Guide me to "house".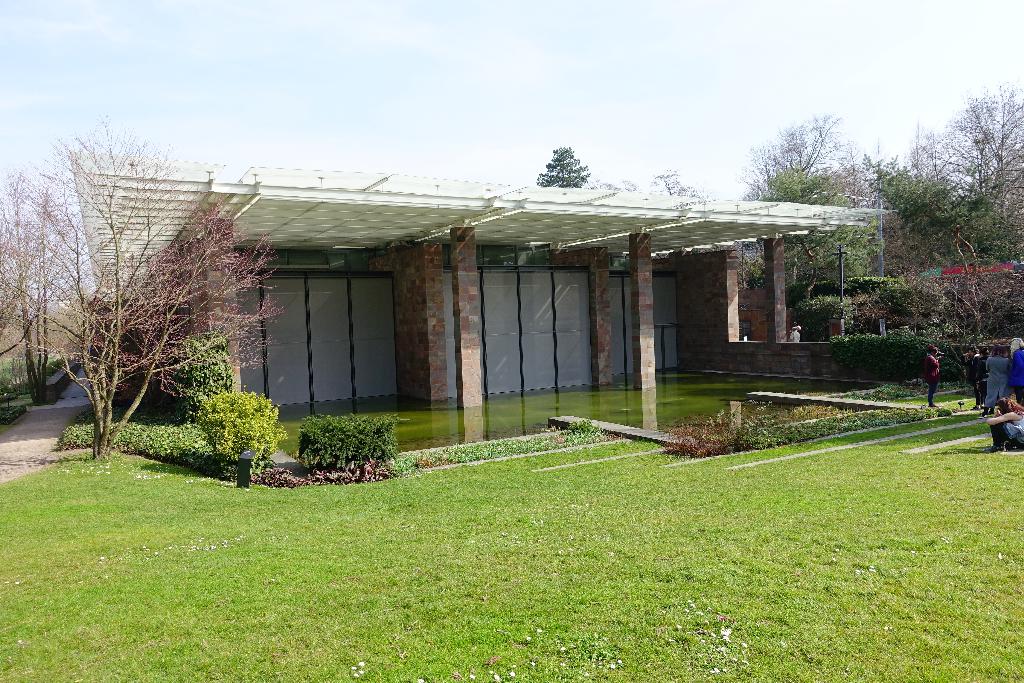
Guidance: BBox(120, 157, 740, 452).
